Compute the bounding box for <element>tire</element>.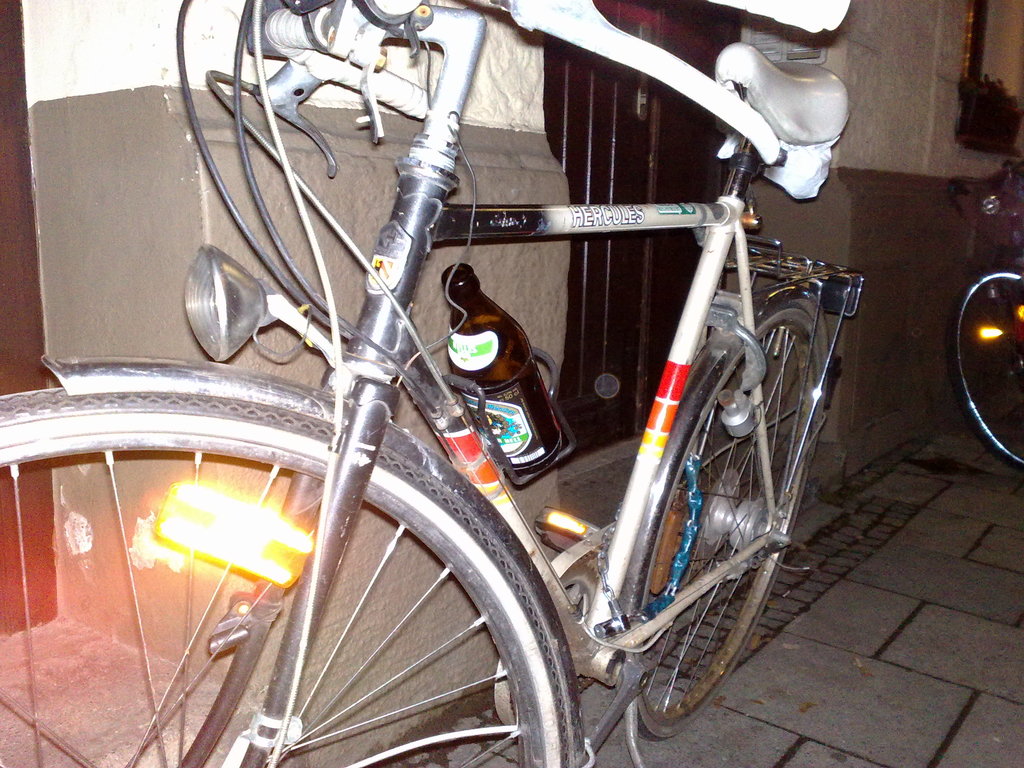
<box>949,268,1023,474</box>.
